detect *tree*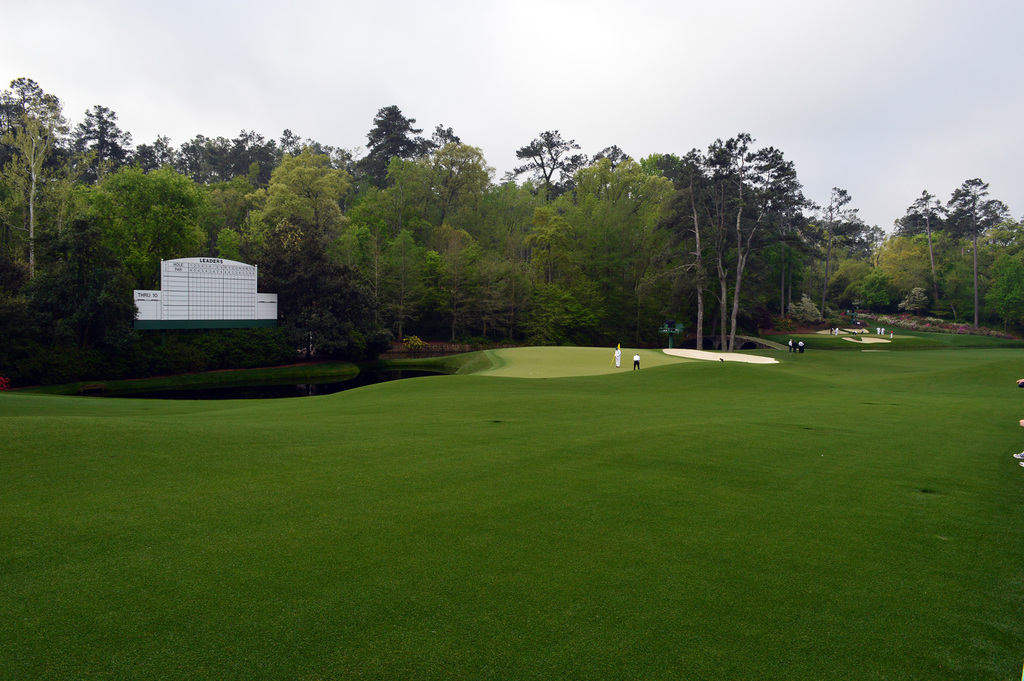
pyautogui.locateOnScreen(499, 259, 538, 345)
